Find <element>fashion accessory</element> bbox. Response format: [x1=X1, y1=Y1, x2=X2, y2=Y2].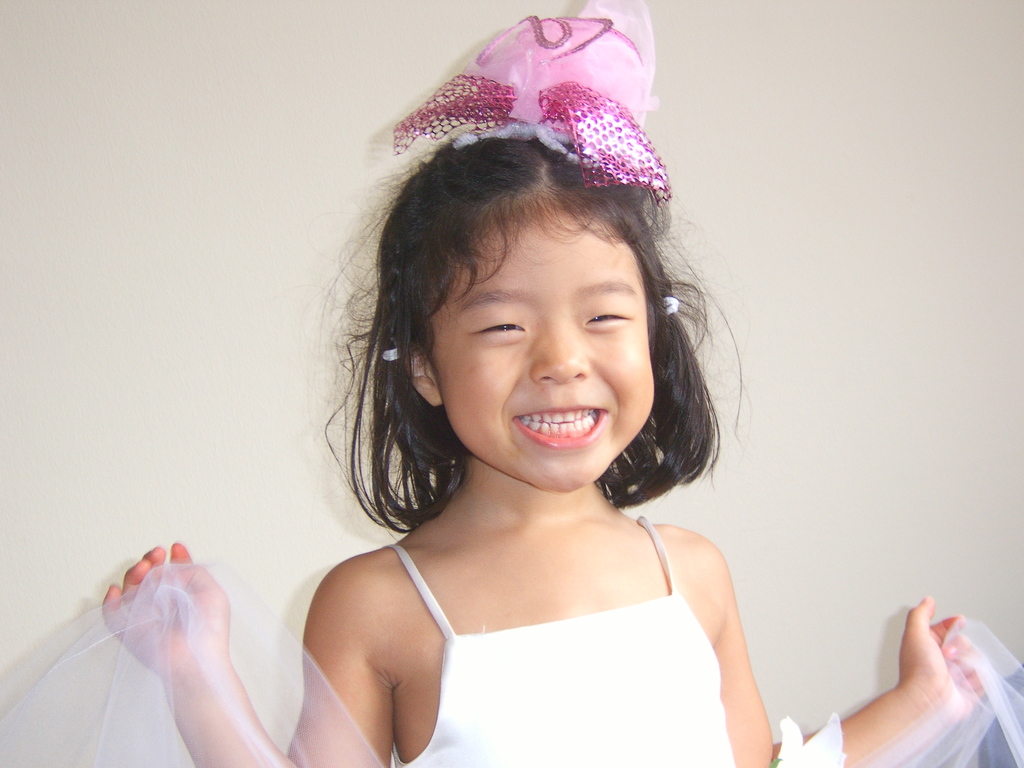
[x1=394, y1=2, x2=675, y2=204].
